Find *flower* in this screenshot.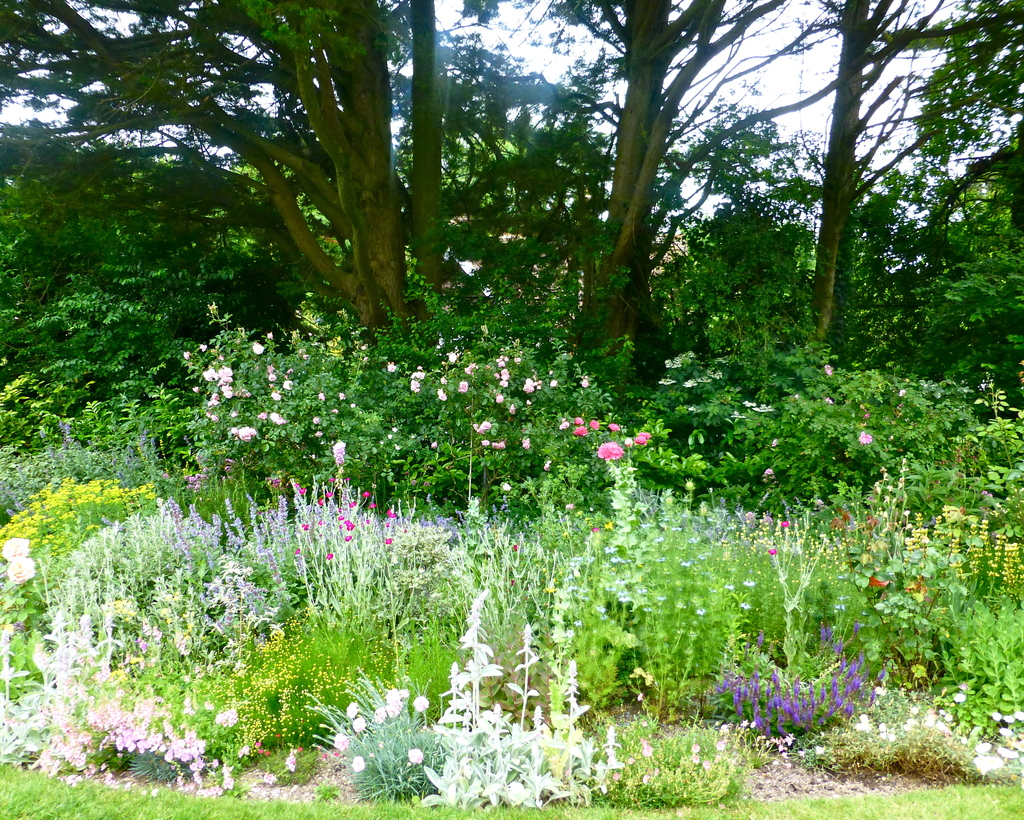
The bounding box for *flower* is box=[520, 435, 531, 451].
